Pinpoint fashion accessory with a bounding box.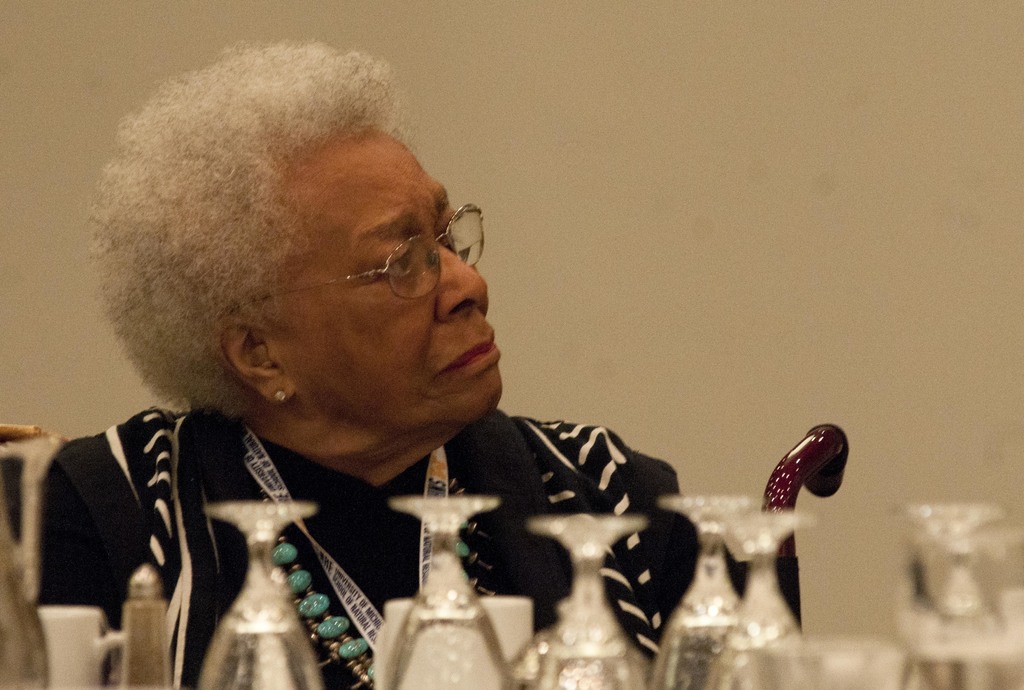
bbox=[273, 387, 288, 401].
